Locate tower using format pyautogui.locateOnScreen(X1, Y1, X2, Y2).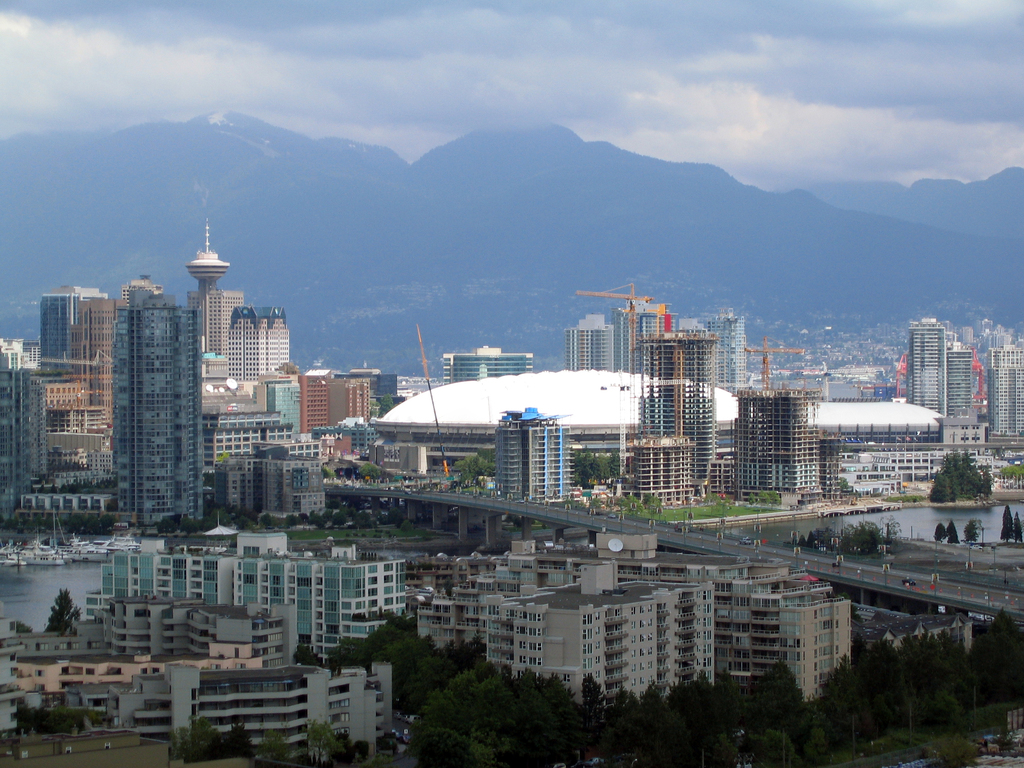
pyautogui.locateOnScreen(559, 308, 619, 375).
